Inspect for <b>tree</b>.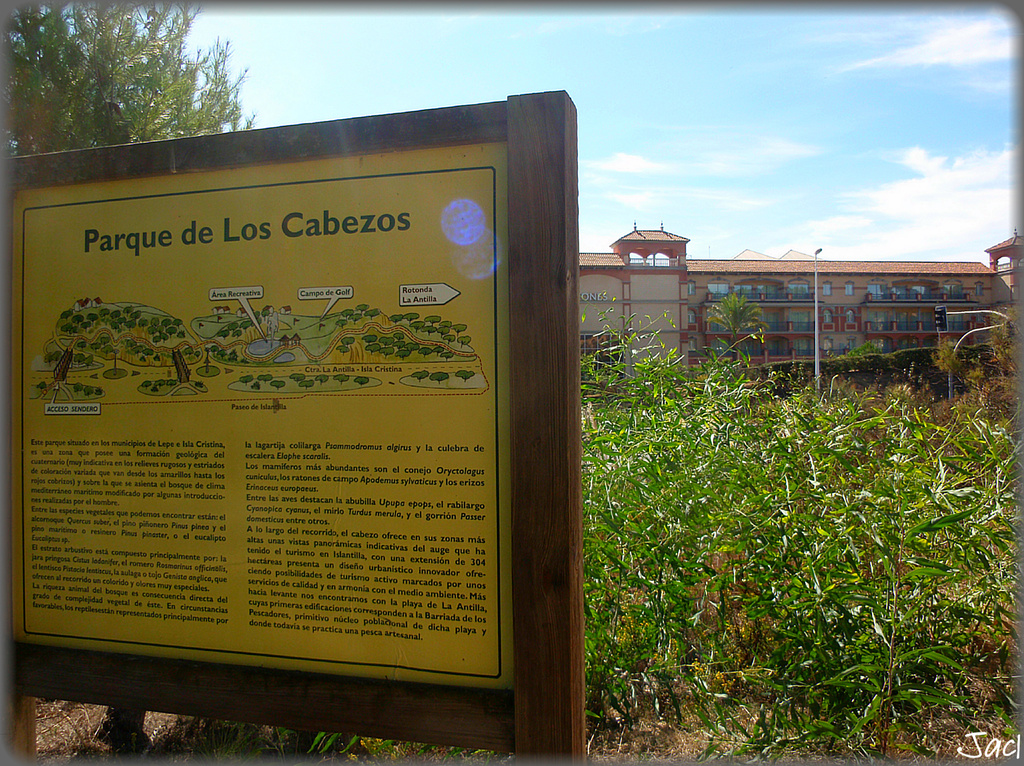
Inspection: BBox(356, 314, 360, 321).
